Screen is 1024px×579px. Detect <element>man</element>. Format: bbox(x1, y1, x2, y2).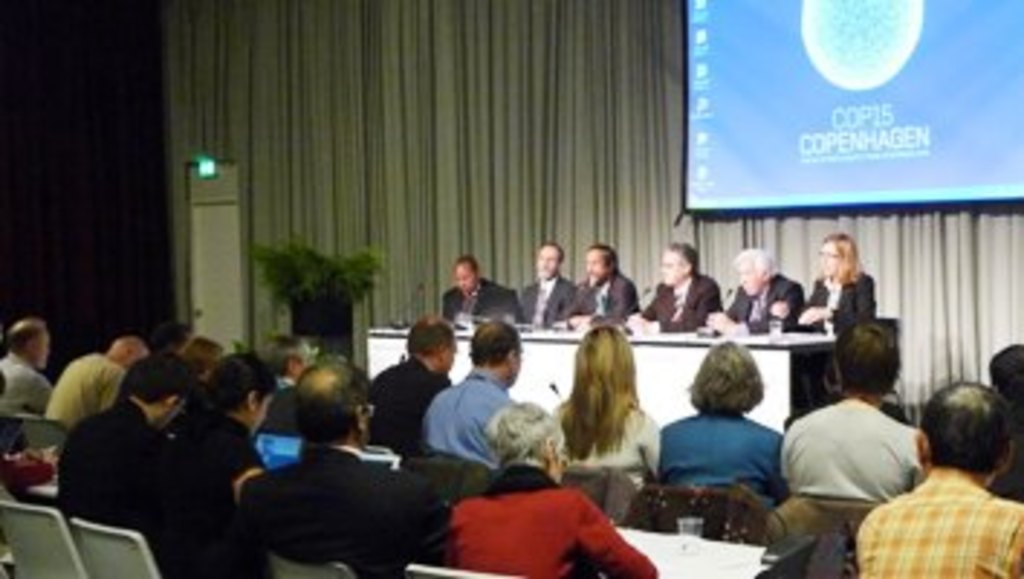
bbox(417, 313, 541, 460).
